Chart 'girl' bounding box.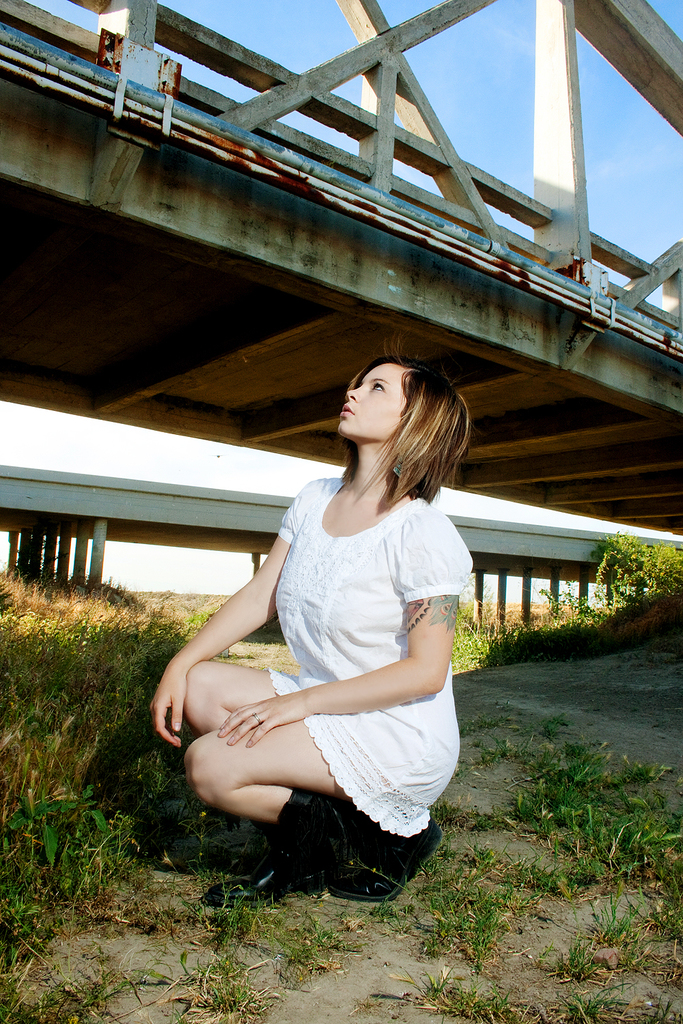
Charted: [left=147, top=337, right=469, bottom=905].
